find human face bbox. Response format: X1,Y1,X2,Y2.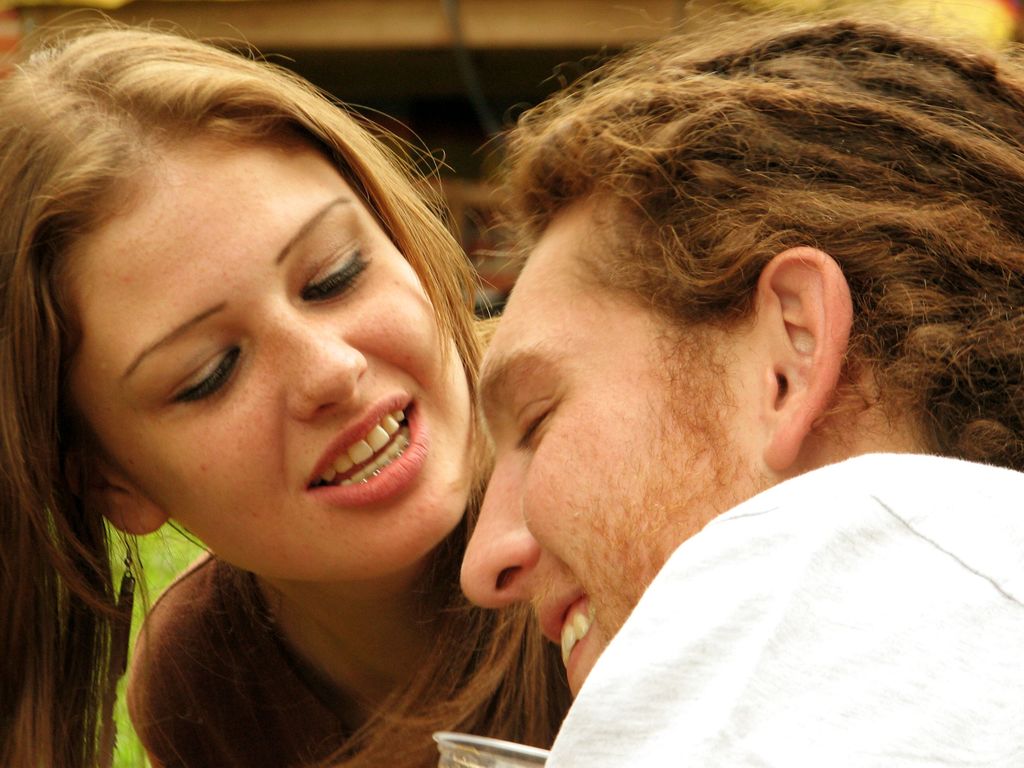
454,196,771,704.
